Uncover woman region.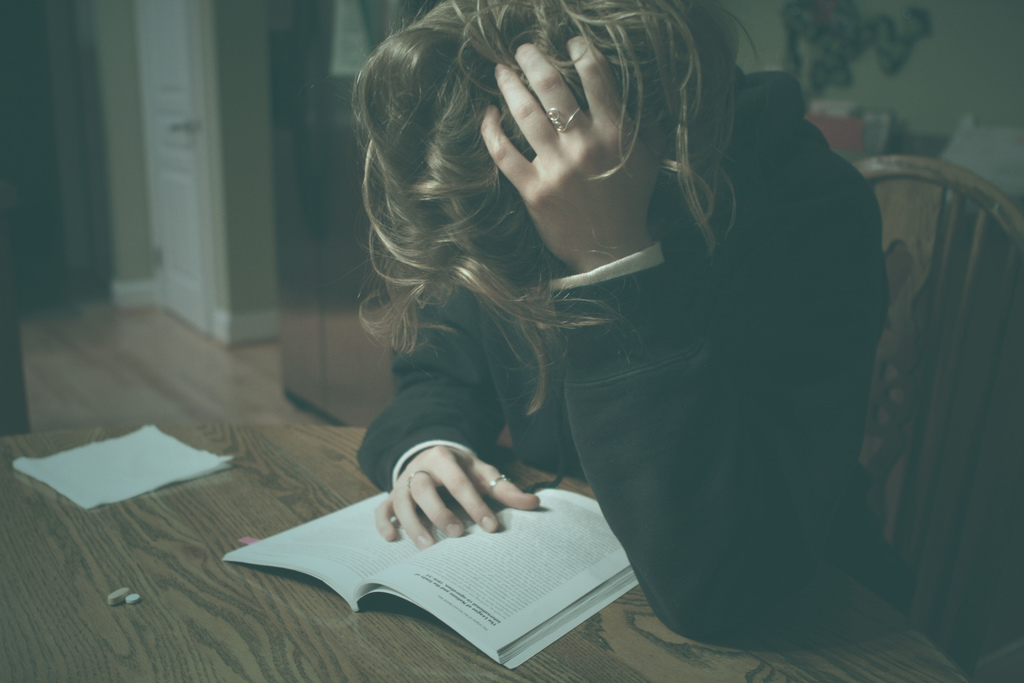
Uncovered: locate(318, 0, 928, 682).
